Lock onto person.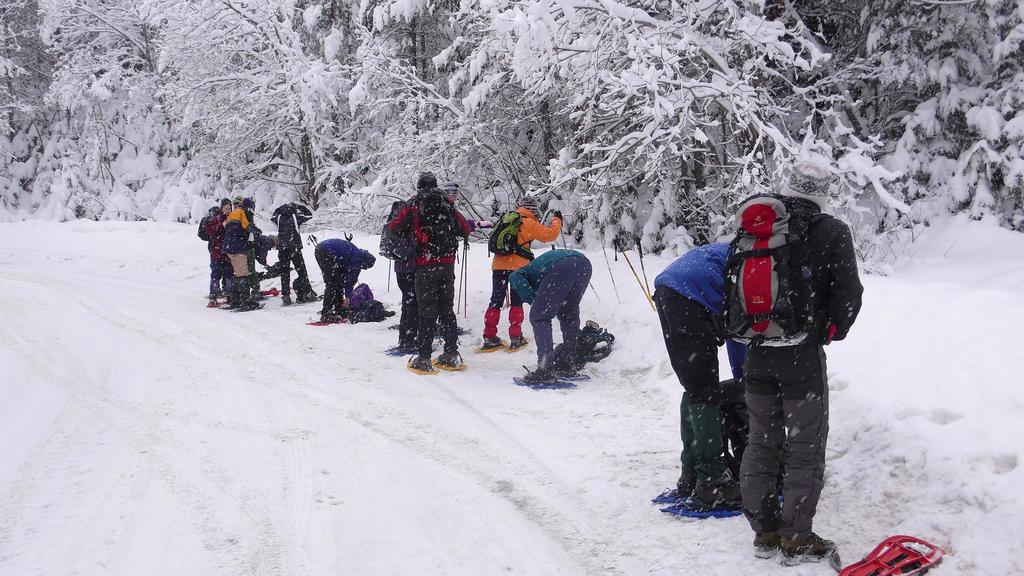
Locked: x1=649 y1=235 x2=748 y2=495.
